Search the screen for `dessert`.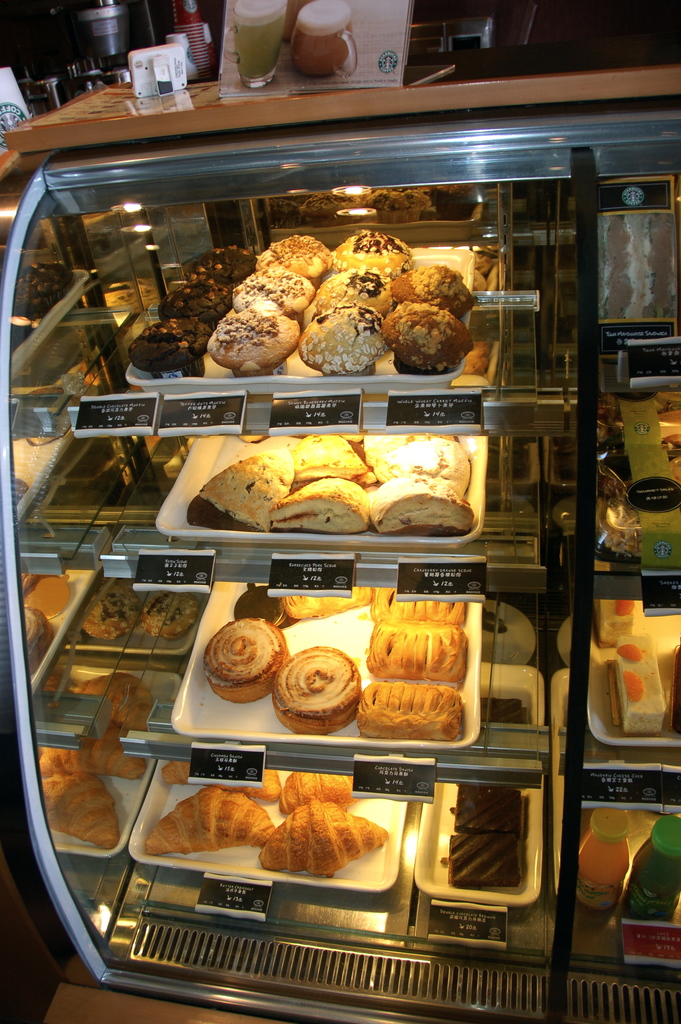
Found at 67/669/161/727.
